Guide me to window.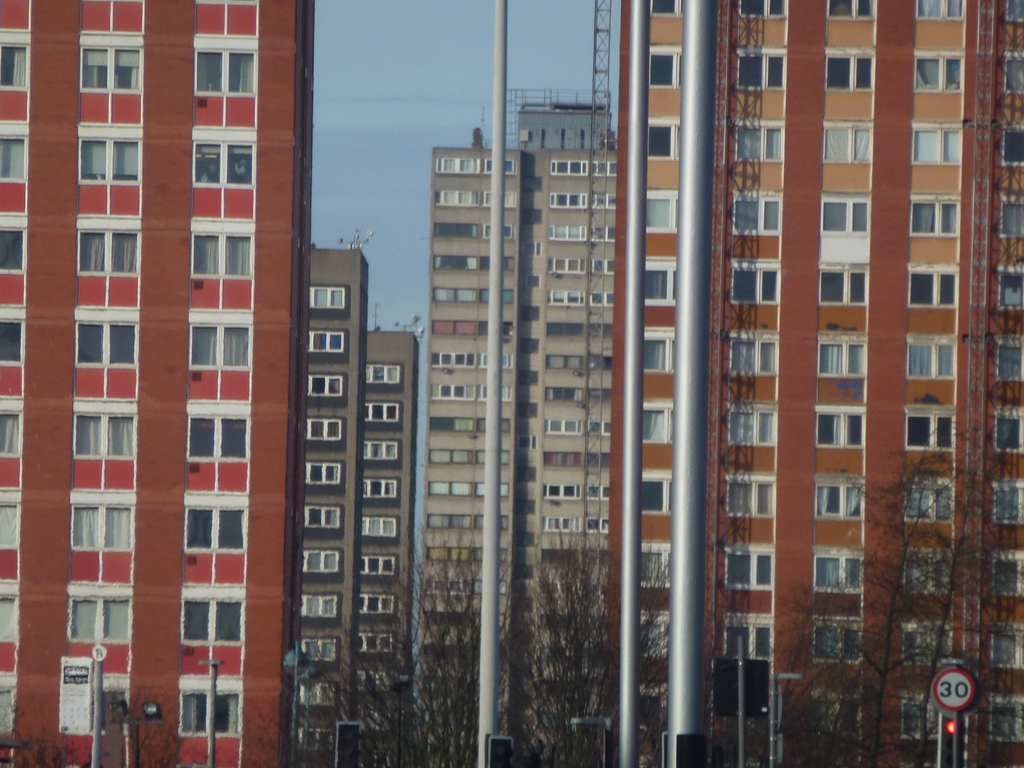
Guidance: rect(809, 614, 858, 661).
